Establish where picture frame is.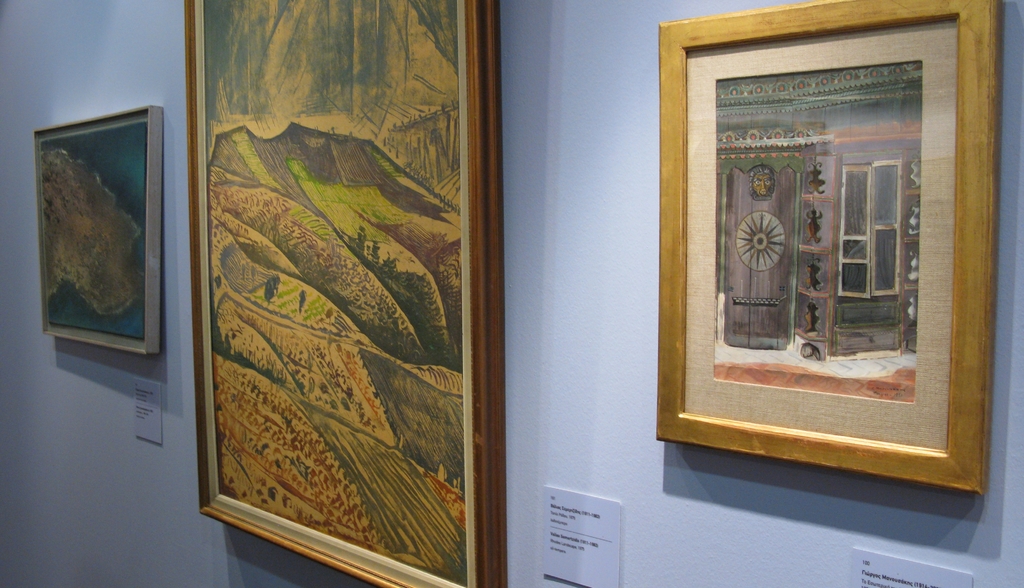
Established at [656,0,1004,497].
